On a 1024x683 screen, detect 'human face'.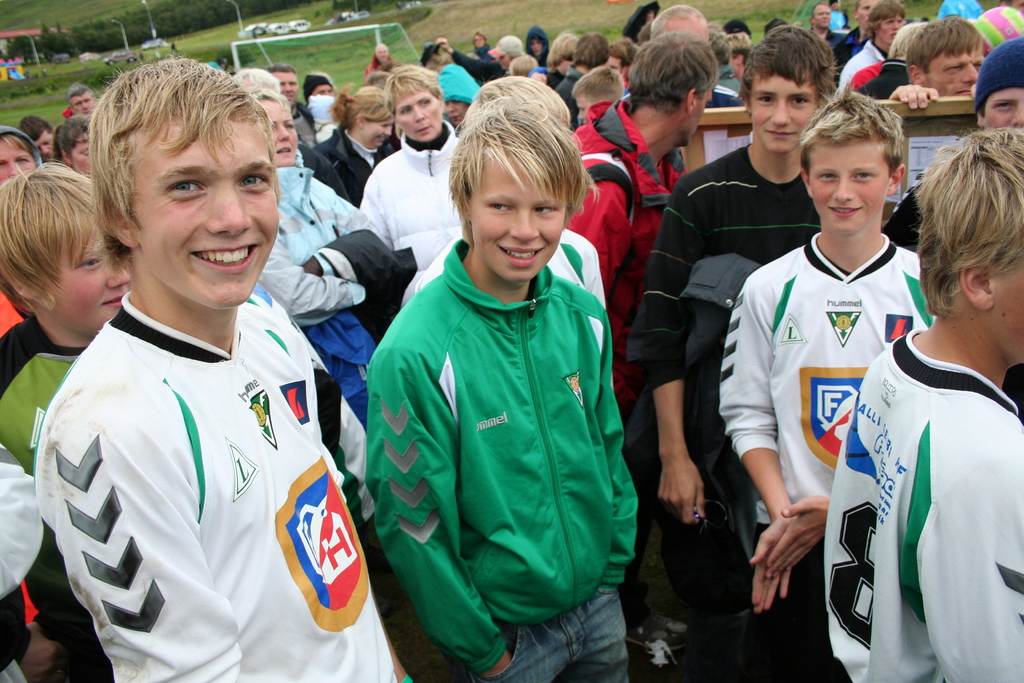
{"left": 687, "top": 83, "right": 713, "bottom": 145}.
